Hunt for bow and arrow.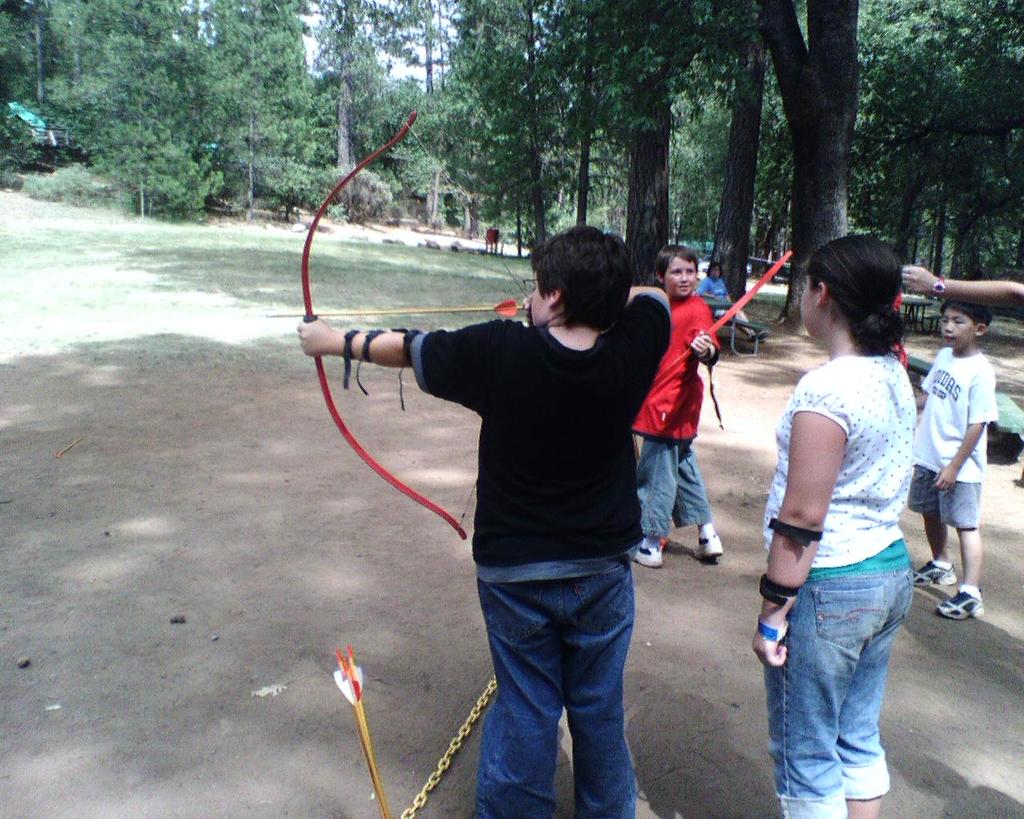
Hunted down at rect(334, 646, 396, 818).
